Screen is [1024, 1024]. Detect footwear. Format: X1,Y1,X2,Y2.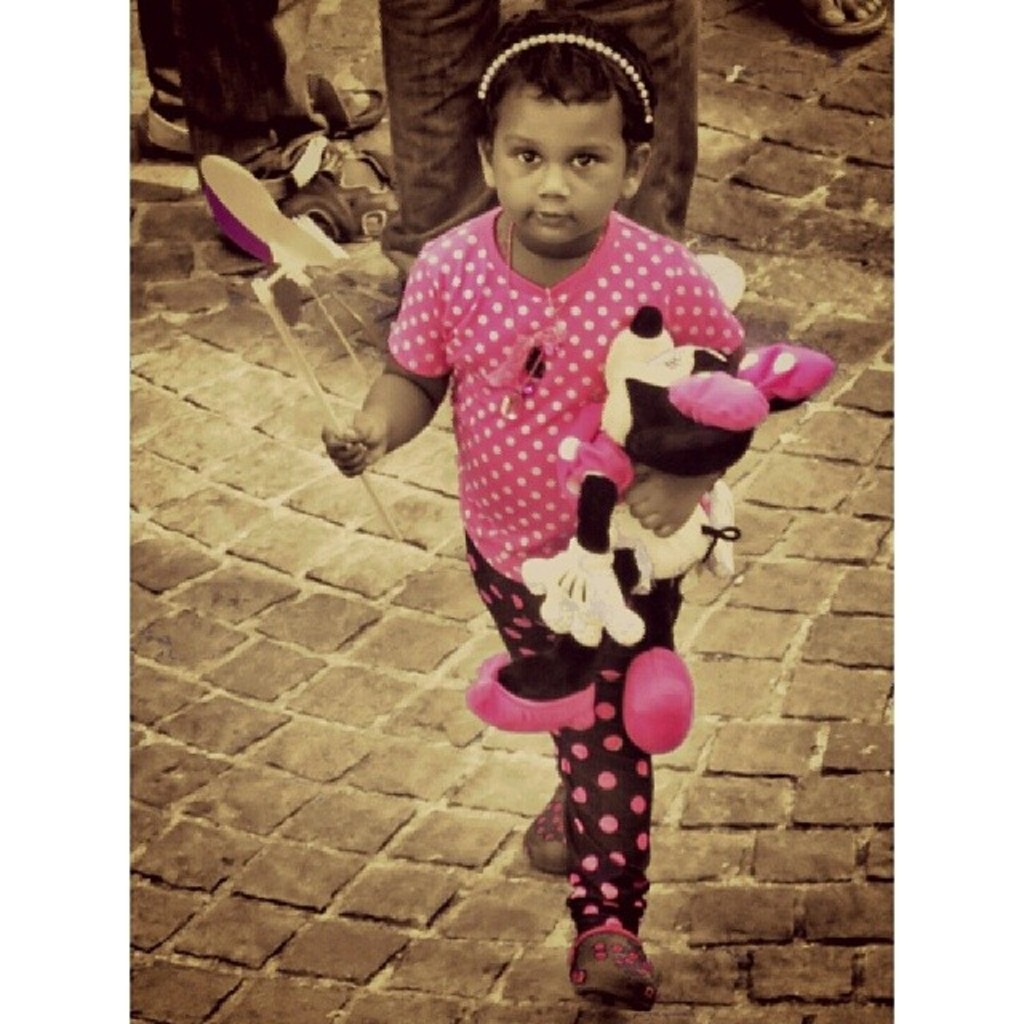
520,776,563,875.
